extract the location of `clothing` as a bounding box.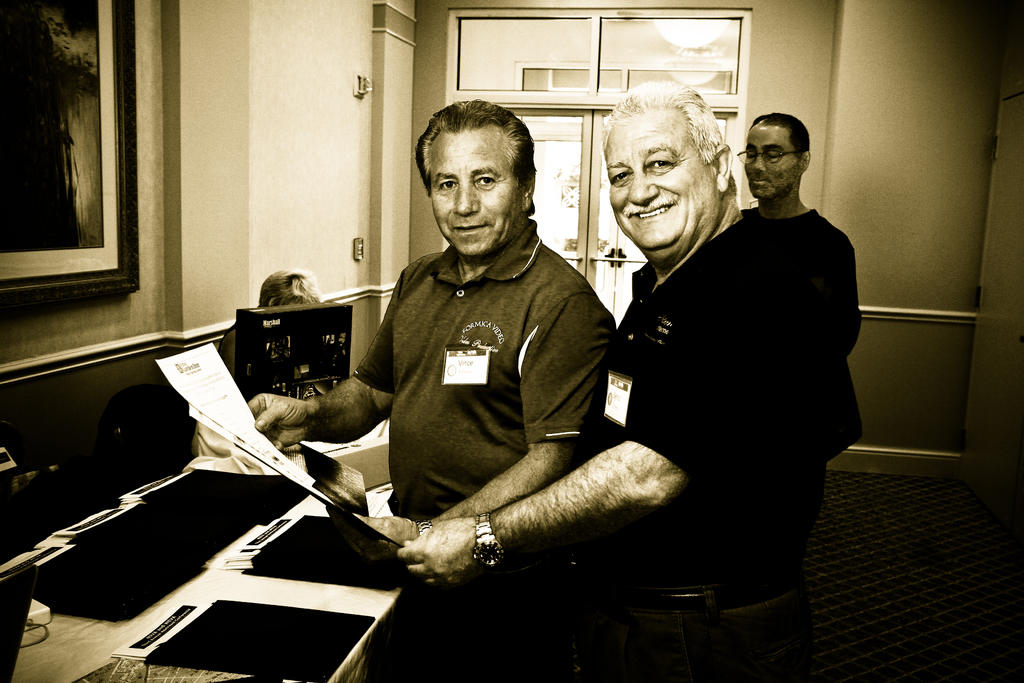
box=[565, 227, 867, 682].
